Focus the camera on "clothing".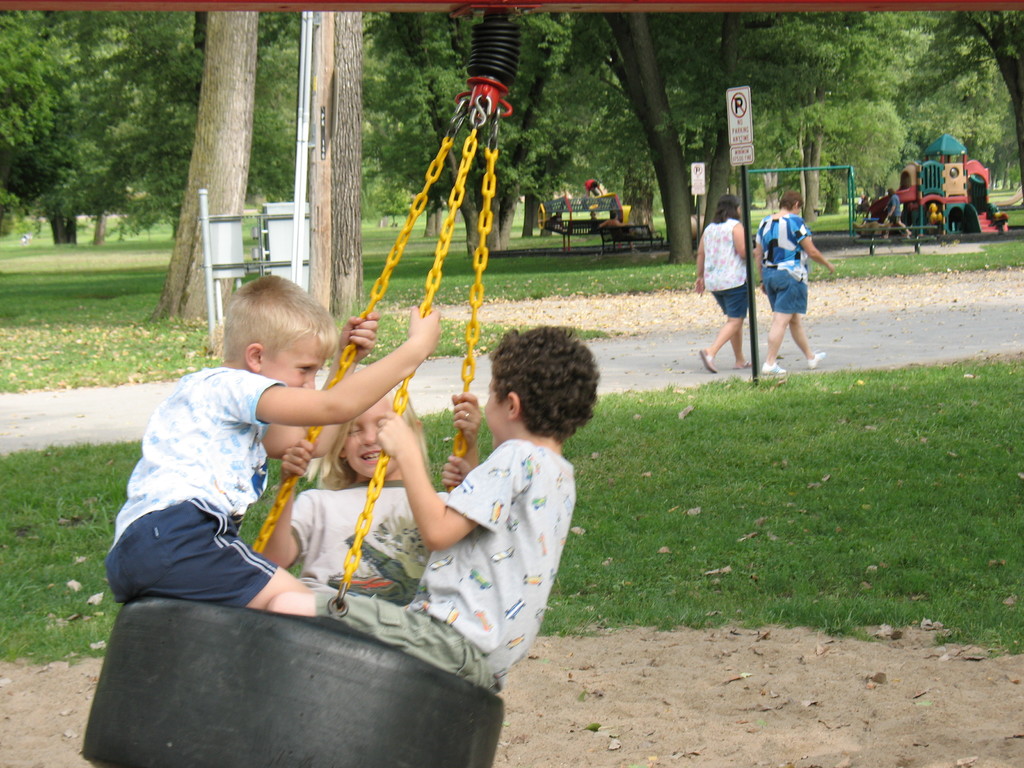
Focus region: {"left": 284, "top": 483, "right": 454, "bottom": 596}.
